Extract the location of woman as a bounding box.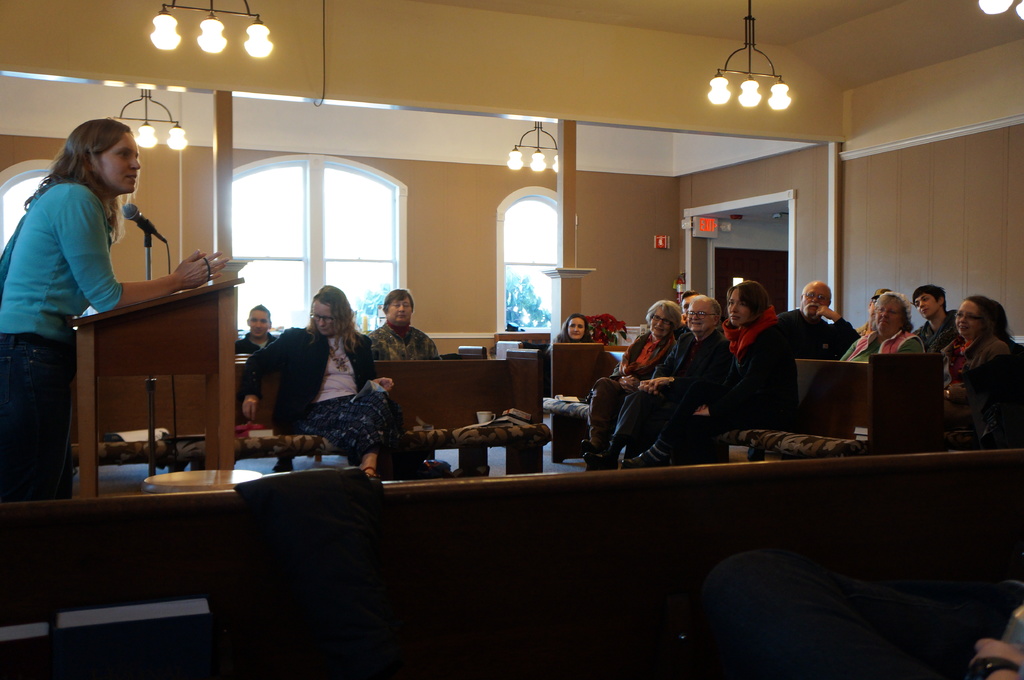
detection(580, 301, 681, 457).
